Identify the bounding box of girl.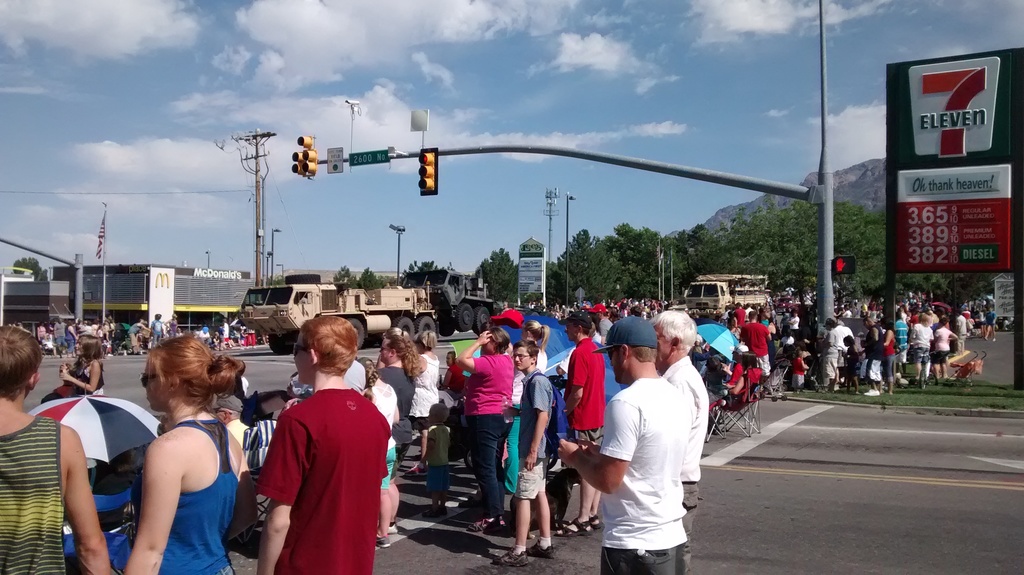
select_region(357, 331, 431, 486).
